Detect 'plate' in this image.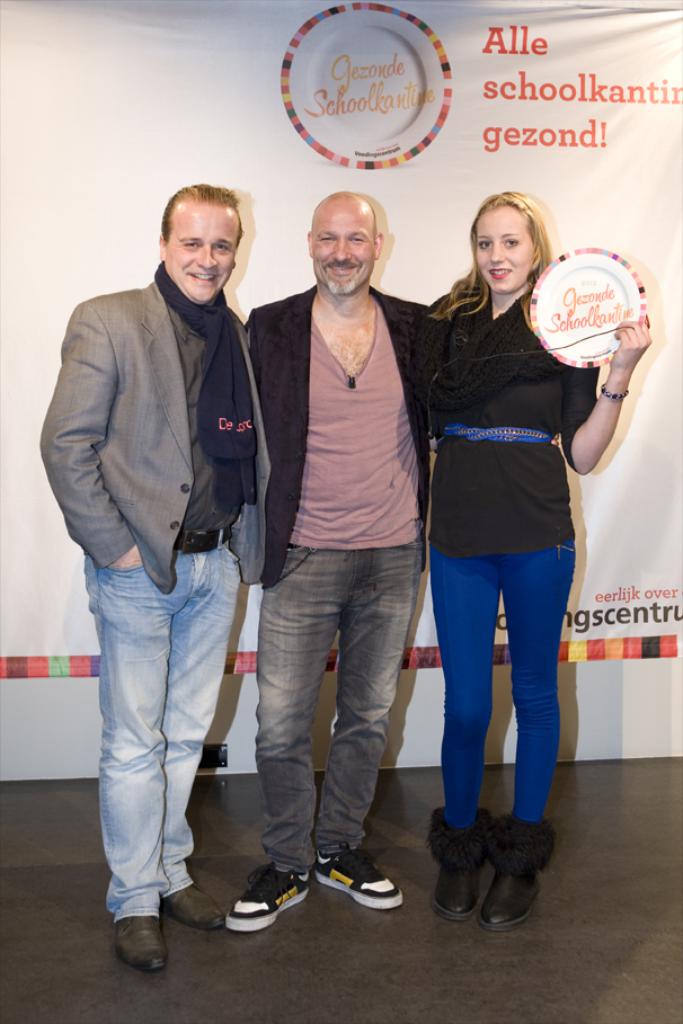
Detection: bbox=[530, 231, 669, 366].
